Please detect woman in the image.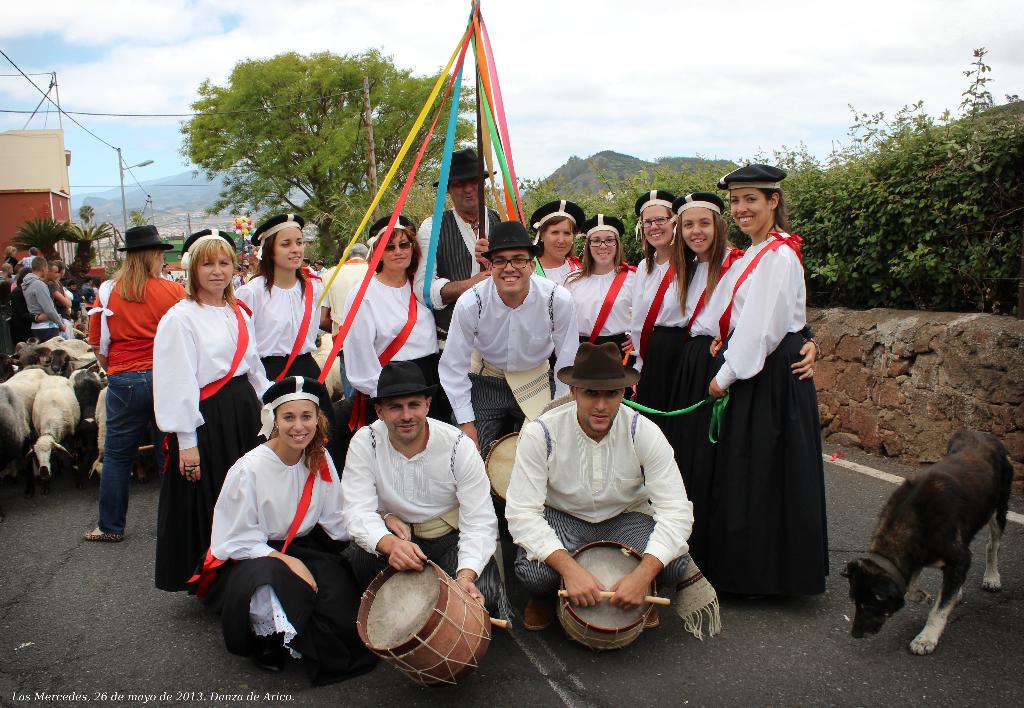
691 157 834 611.
